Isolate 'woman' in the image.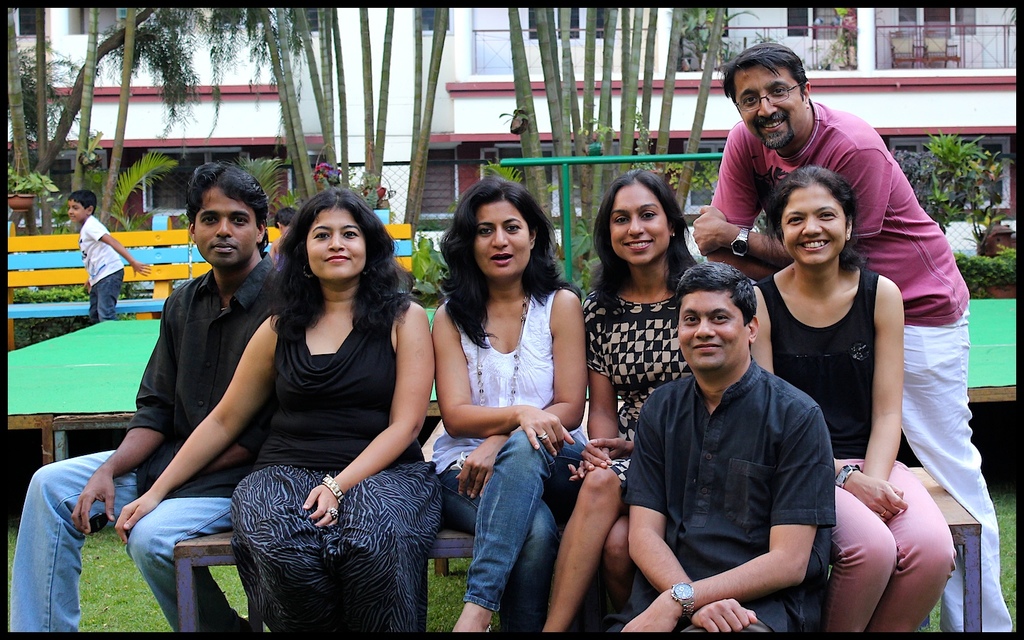
Isolated region: x1=540, y1=165, x2=702, y2=637.
